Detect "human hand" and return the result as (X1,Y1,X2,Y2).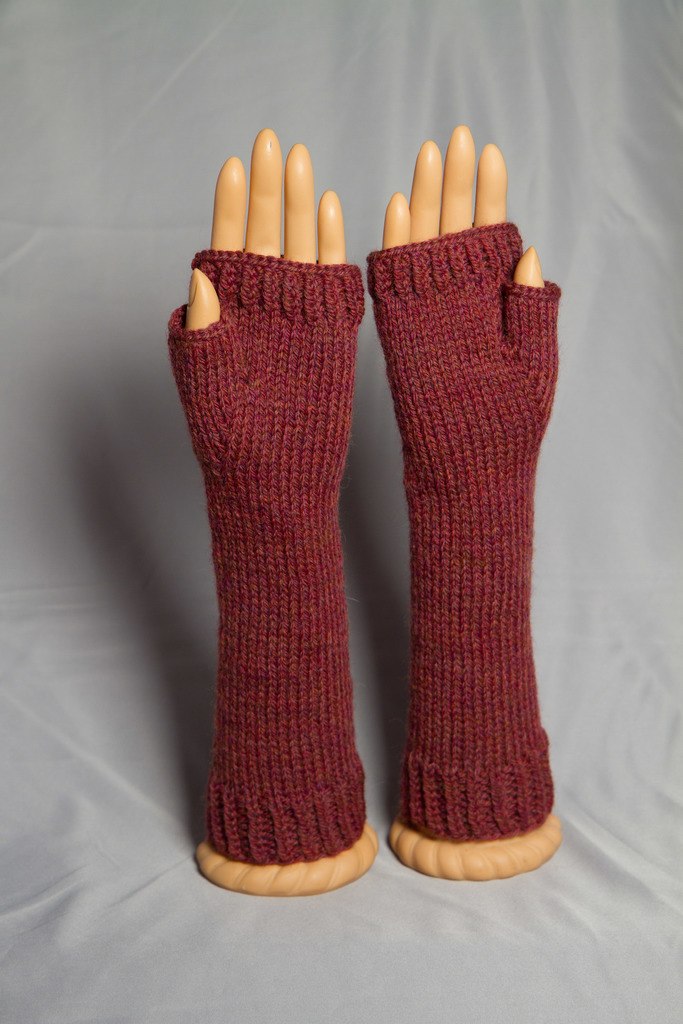
(181,127,354,476).
